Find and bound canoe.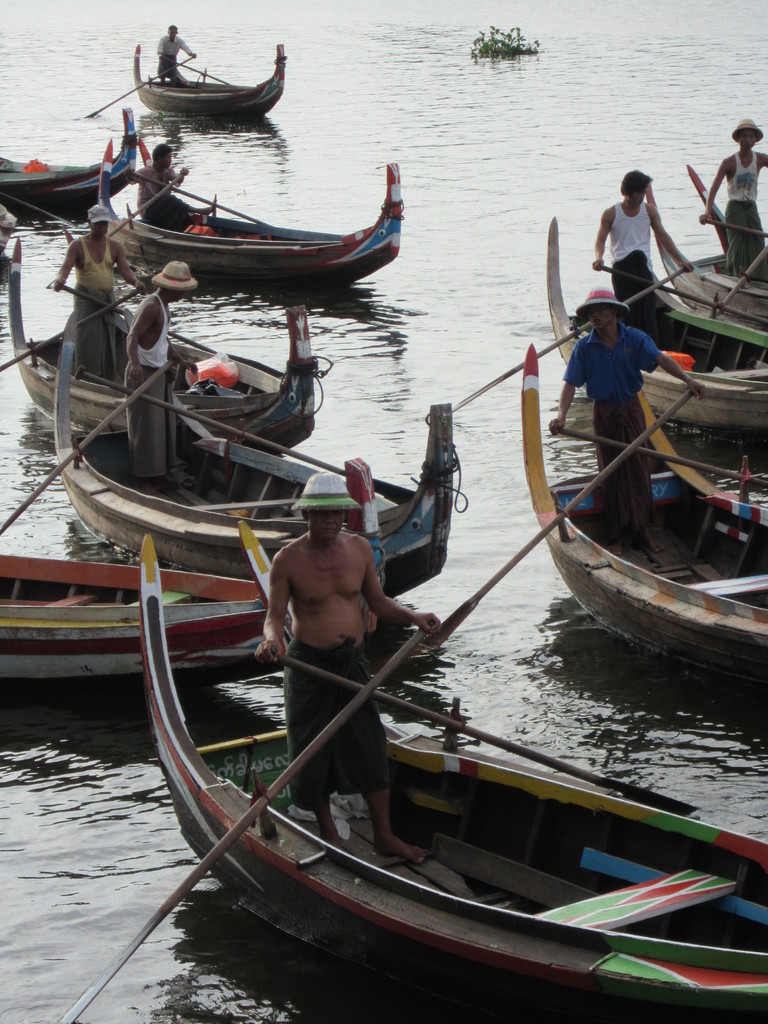
Bound: bbox=(42, 393, 444, 606).
